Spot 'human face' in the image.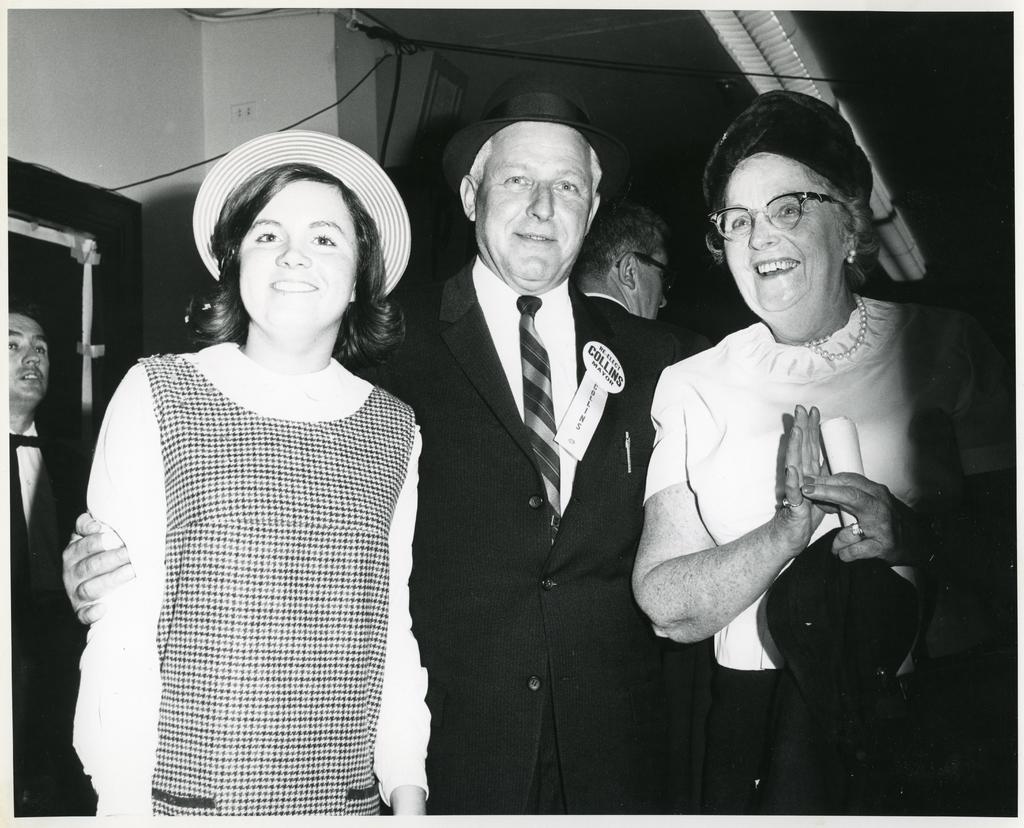
'human face' found at bbox=(634, 242, 672, 320).
